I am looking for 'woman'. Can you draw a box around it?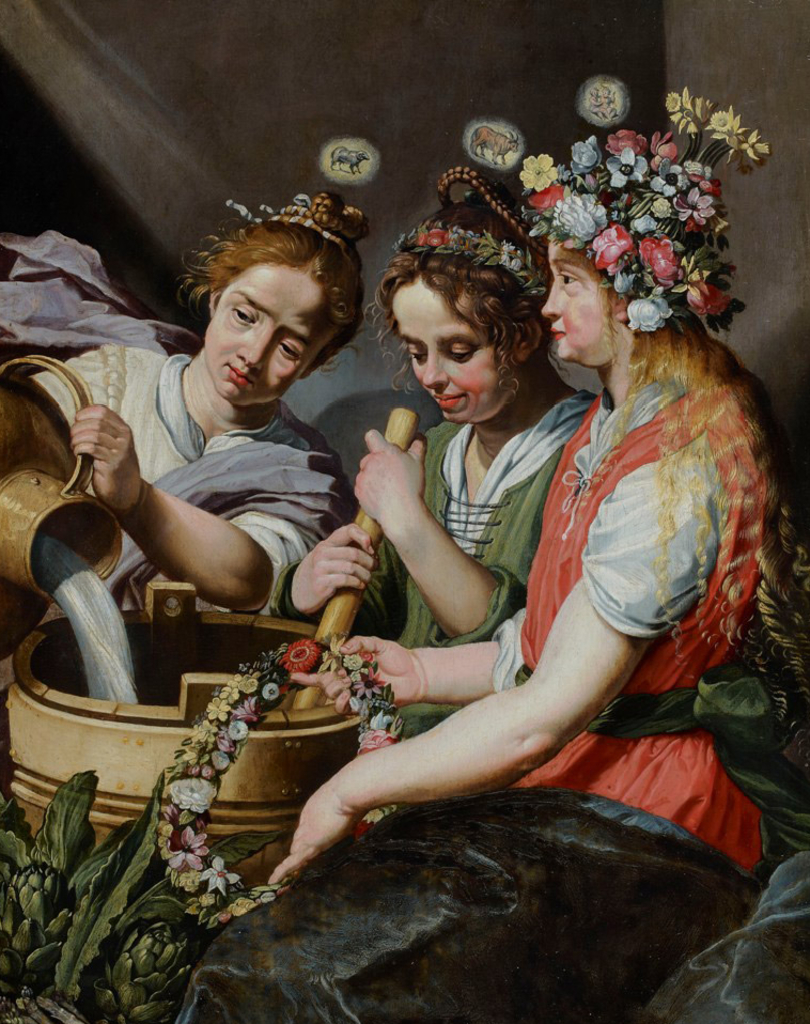
Sure, the bounding box is locate(271, 157, 614, 751).
